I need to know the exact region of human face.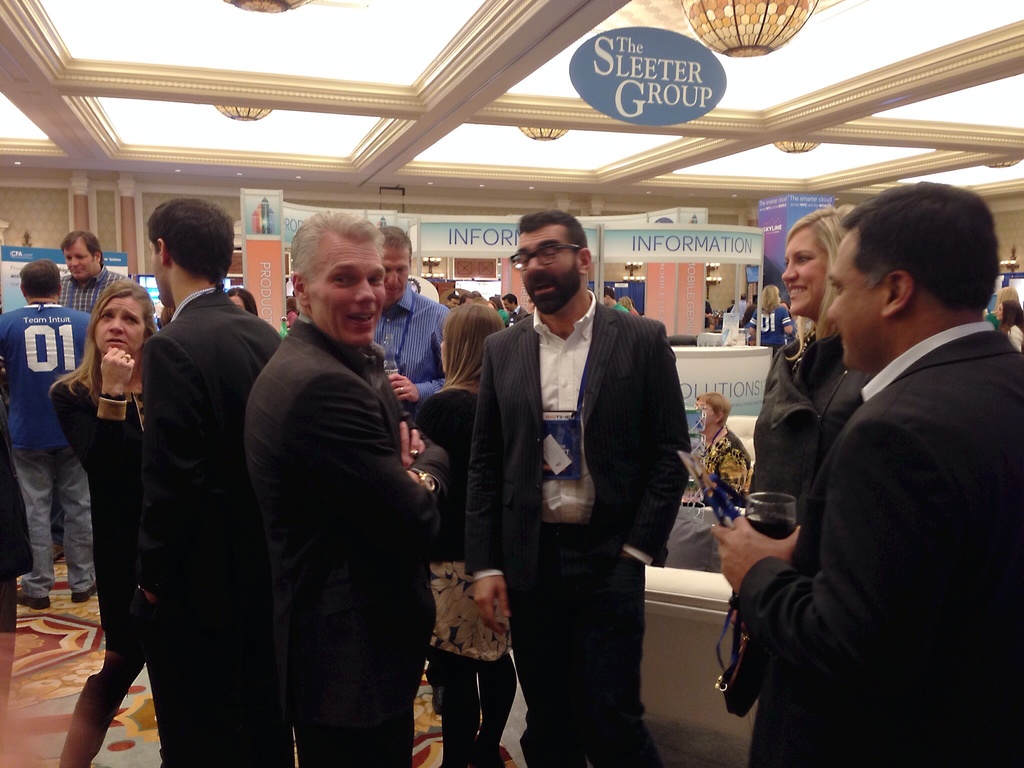
Region: {"x1": 600, "y1": 295, "x2": 605, "y2": 308}.
